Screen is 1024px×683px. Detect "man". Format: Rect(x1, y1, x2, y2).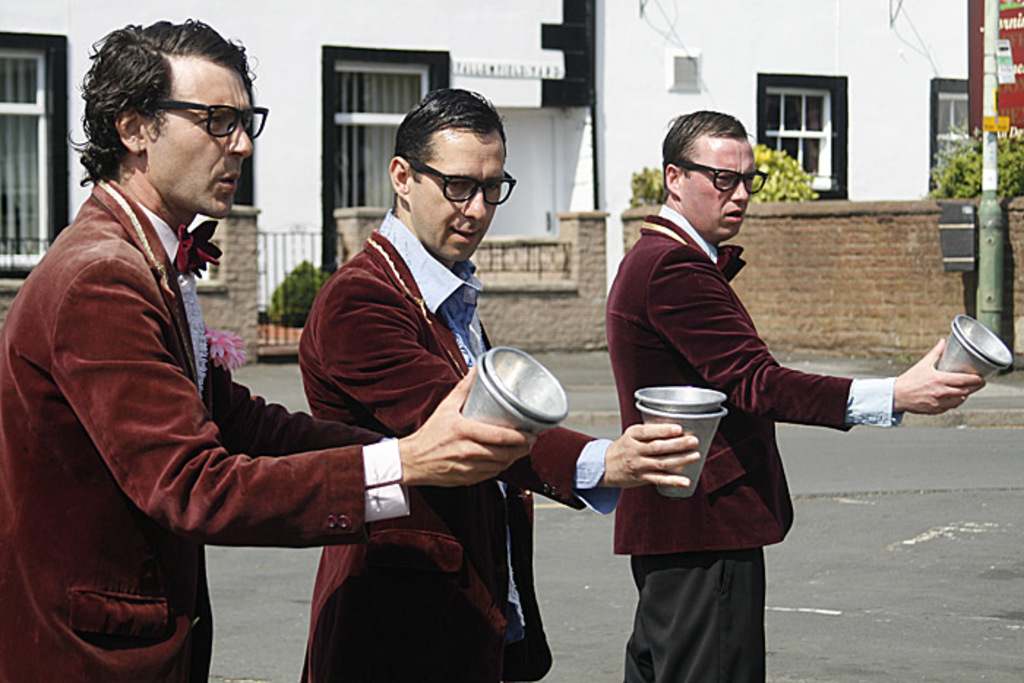
Rect(298, 88, 704, 682).
